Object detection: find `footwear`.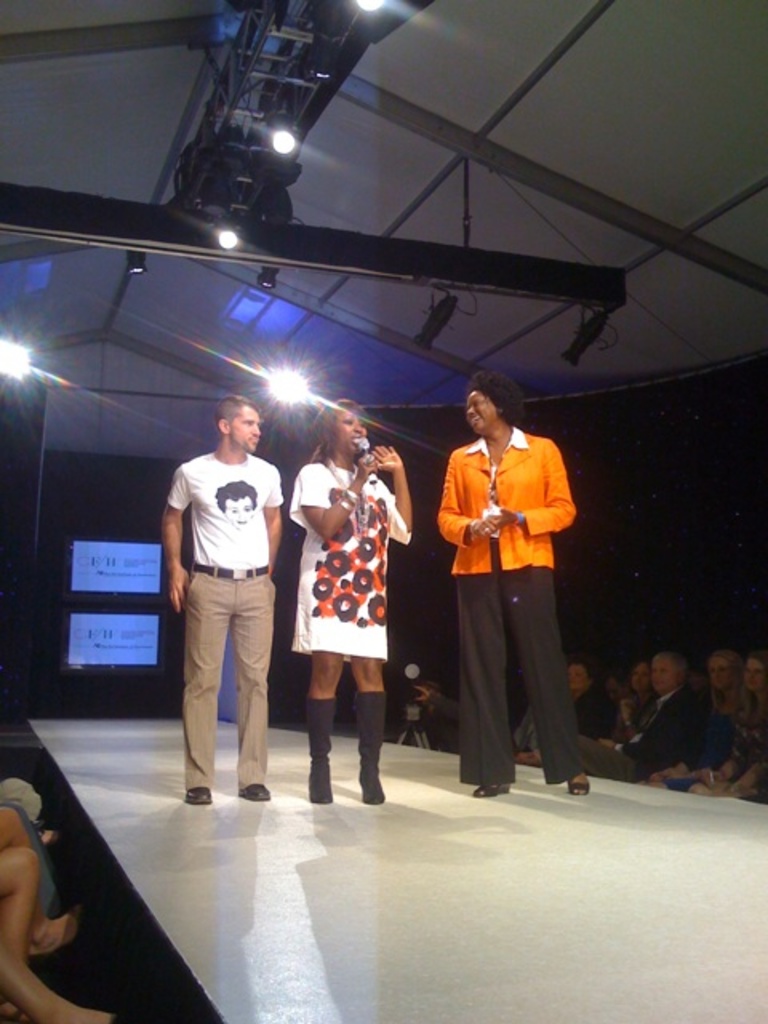
182/782/214/811.
